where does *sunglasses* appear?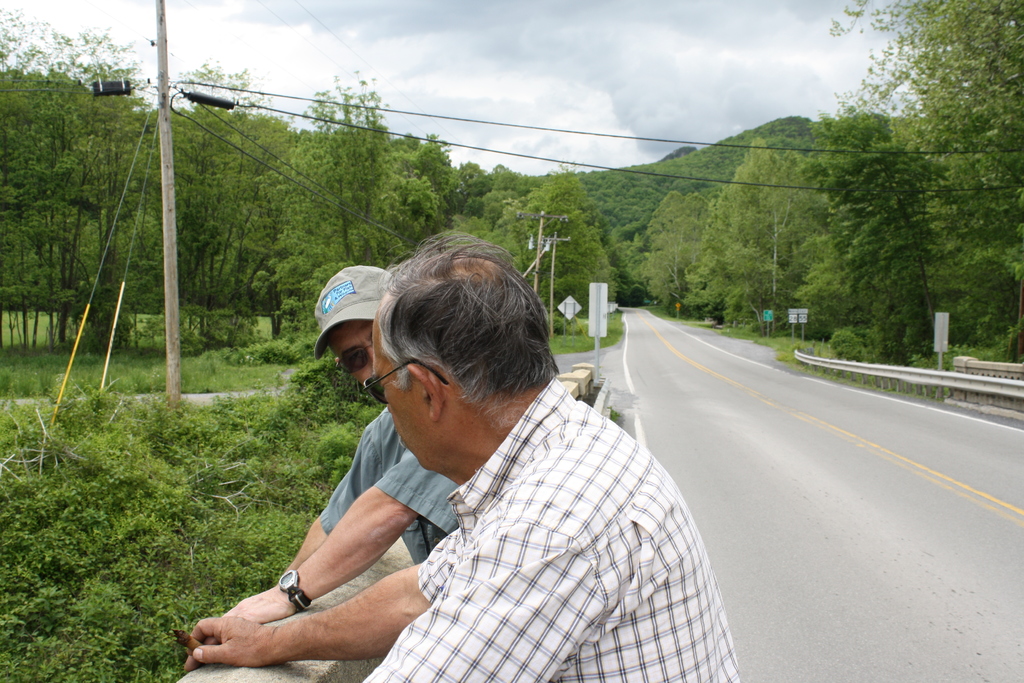
Appears at left=337, top=343, right=379, bottom=369.
